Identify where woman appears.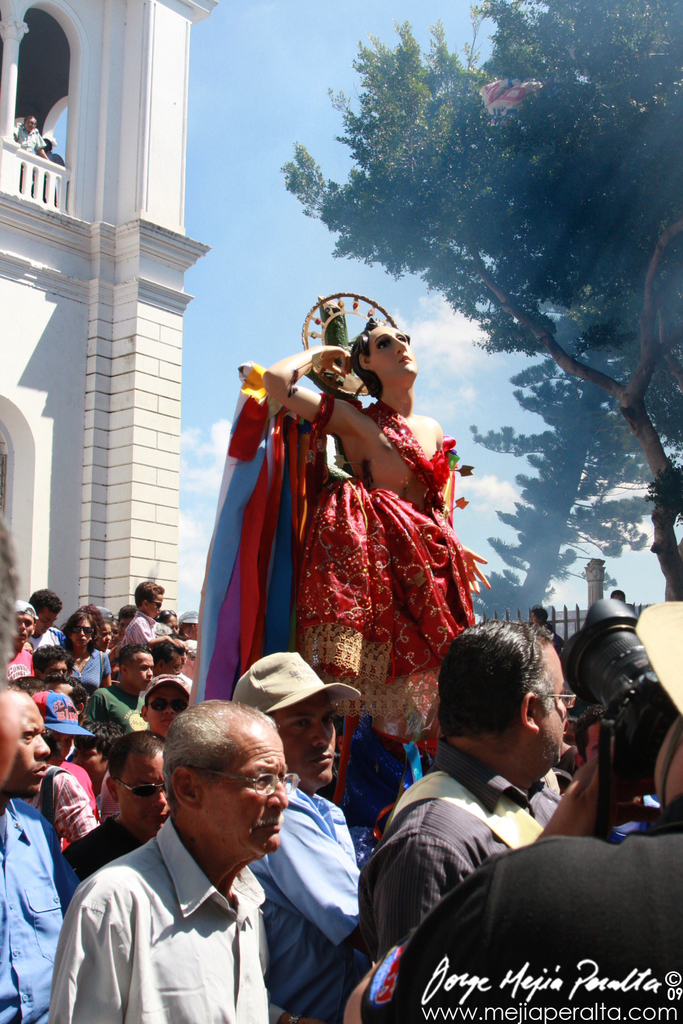
Appears at 194/245/530/831.
